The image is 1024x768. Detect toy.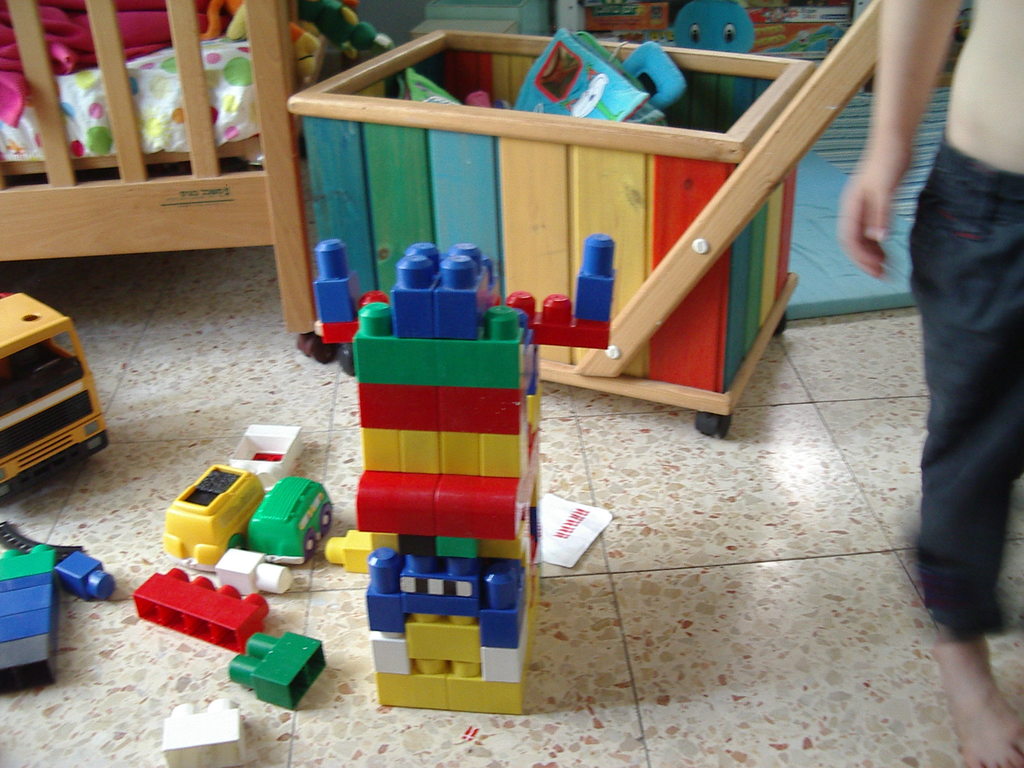
Detection: (left=355, top=243, right=547, bottom=719).
